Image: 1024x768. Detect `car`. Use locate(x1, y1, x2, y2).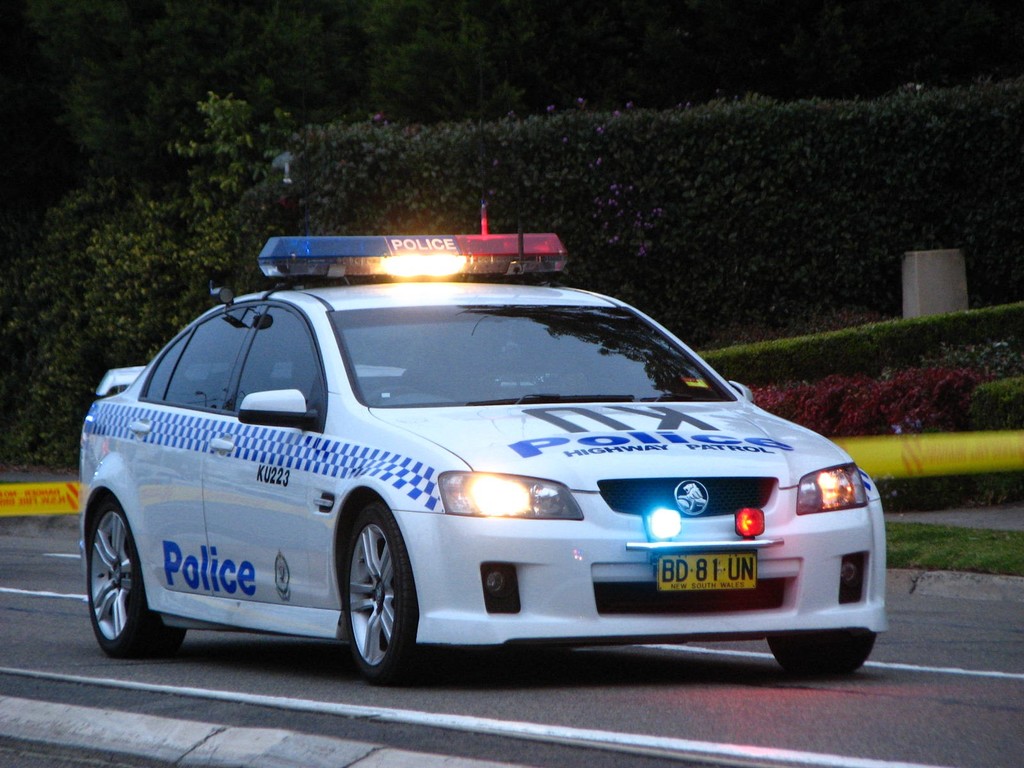
locate(78, 206, 895, 684).
